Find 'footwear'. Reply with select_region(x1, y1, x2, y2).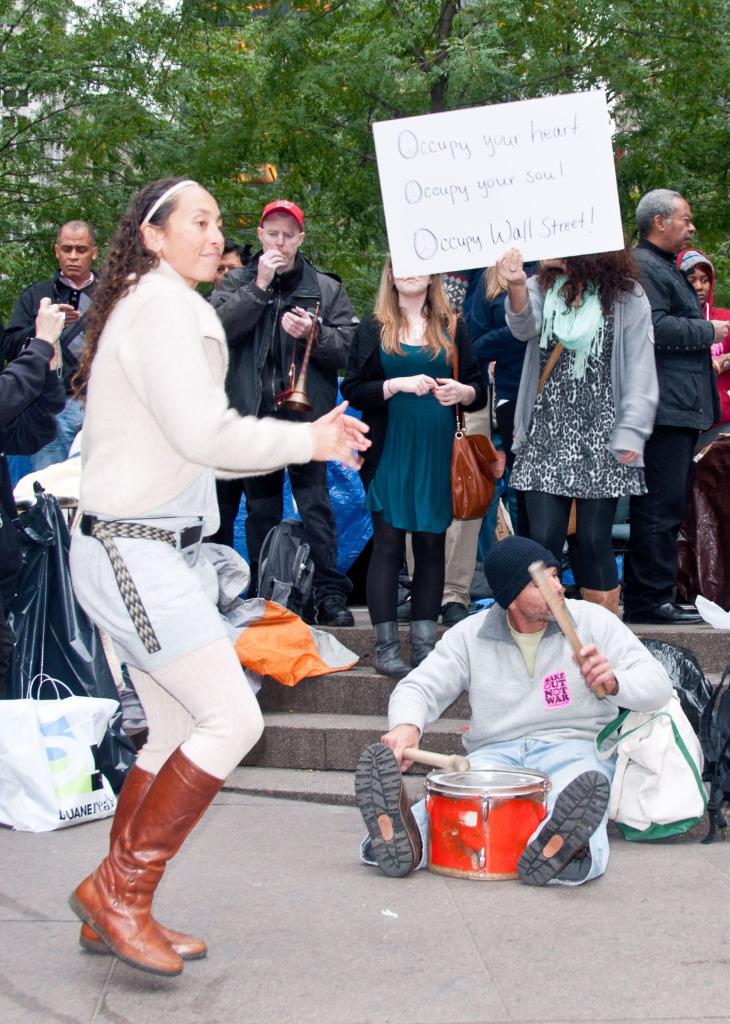
select_region(517, 769, 606, 888).
